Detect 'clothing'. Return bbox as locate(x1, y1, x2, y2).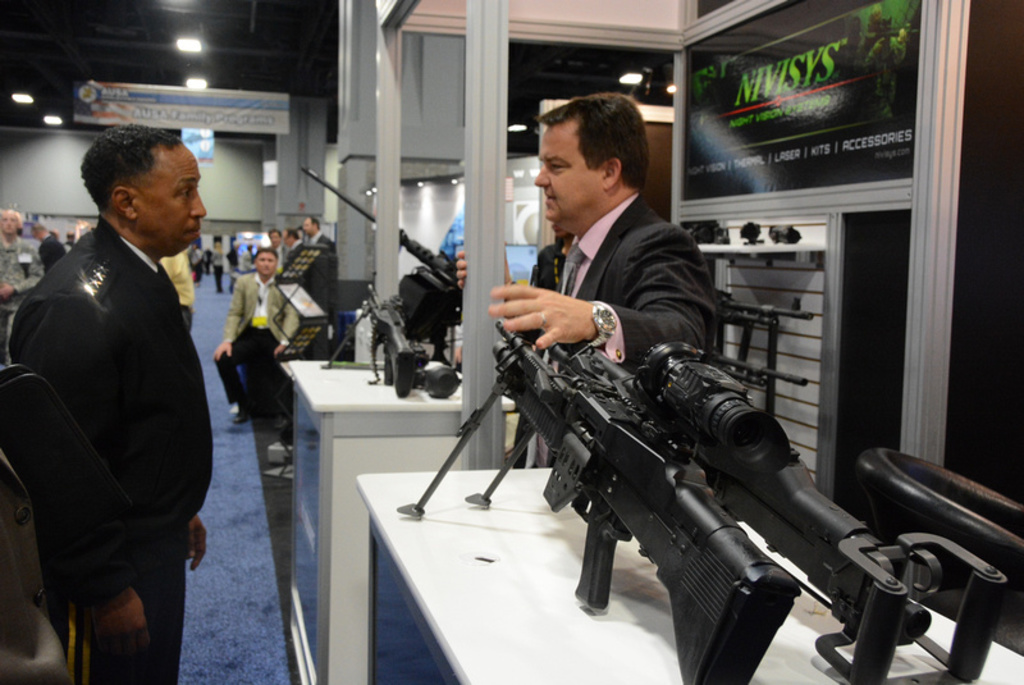
locate(45, 234, 72, 265).
